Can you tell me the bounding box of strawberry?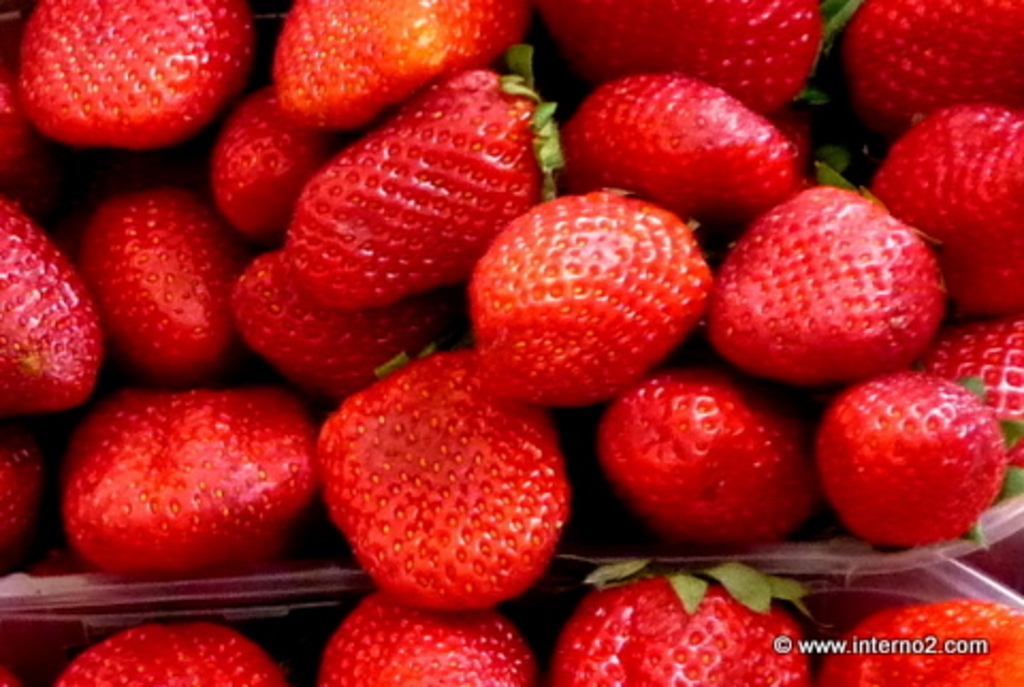
<box>0,192,107,425</box>.
